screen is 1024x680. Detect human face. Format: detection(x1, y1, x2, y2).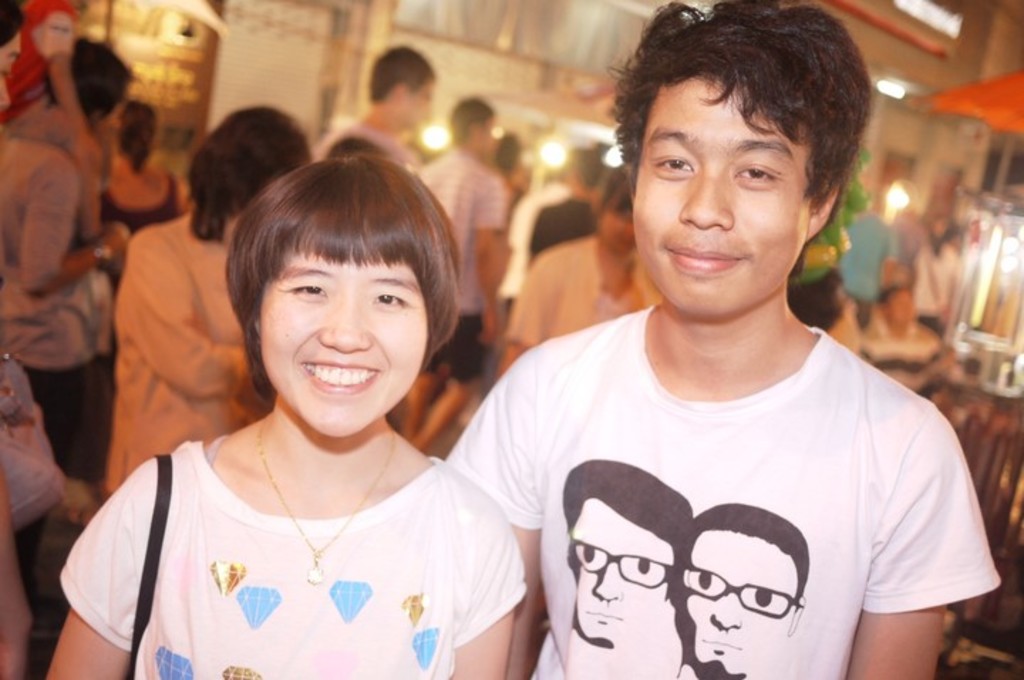
detection(257, 250, 438, 437).
